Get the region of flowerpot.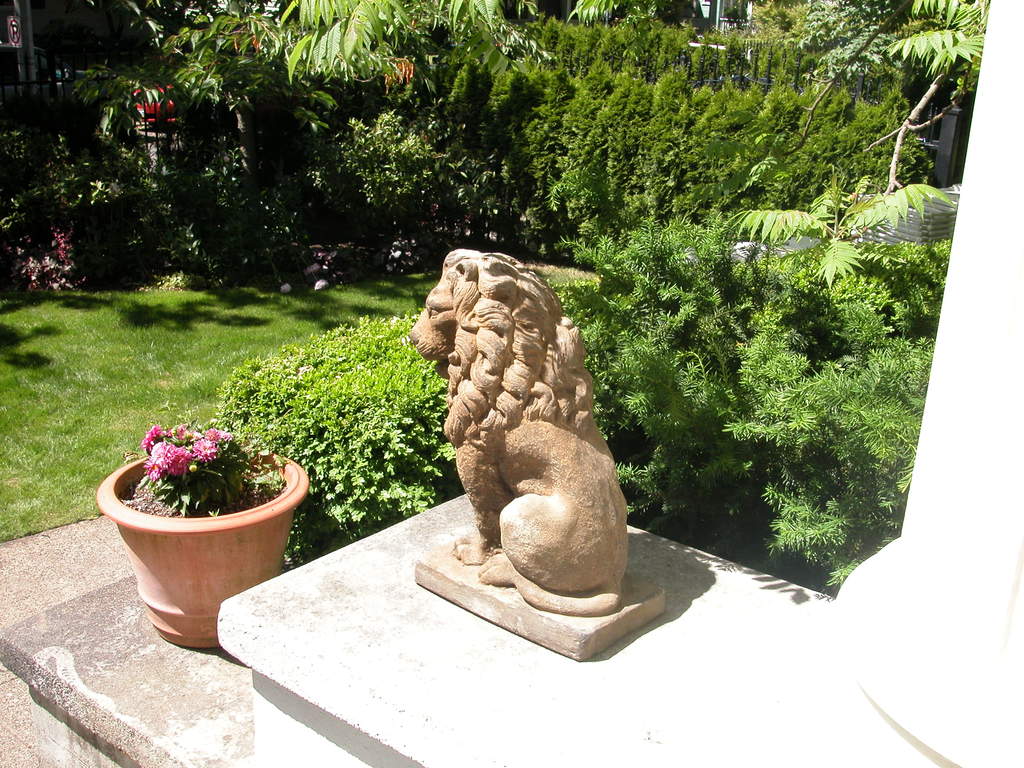
95:441:306:641.
